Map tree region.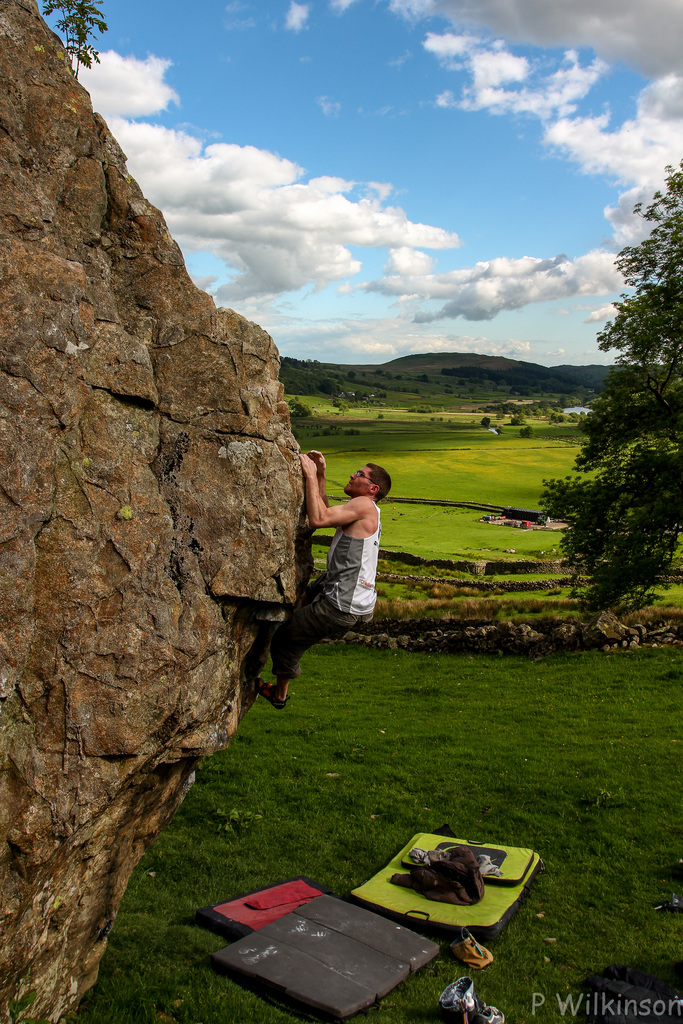
Mapped to select_region(340, 404, 350, 415).
